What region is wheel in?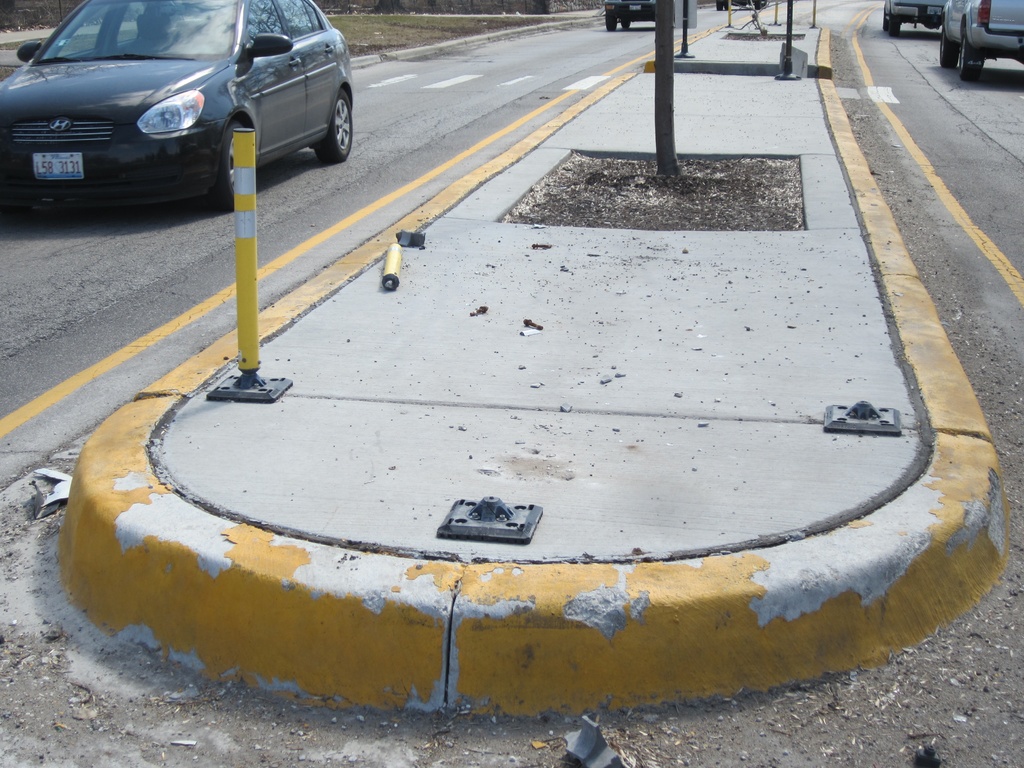
314/83/355/161.
